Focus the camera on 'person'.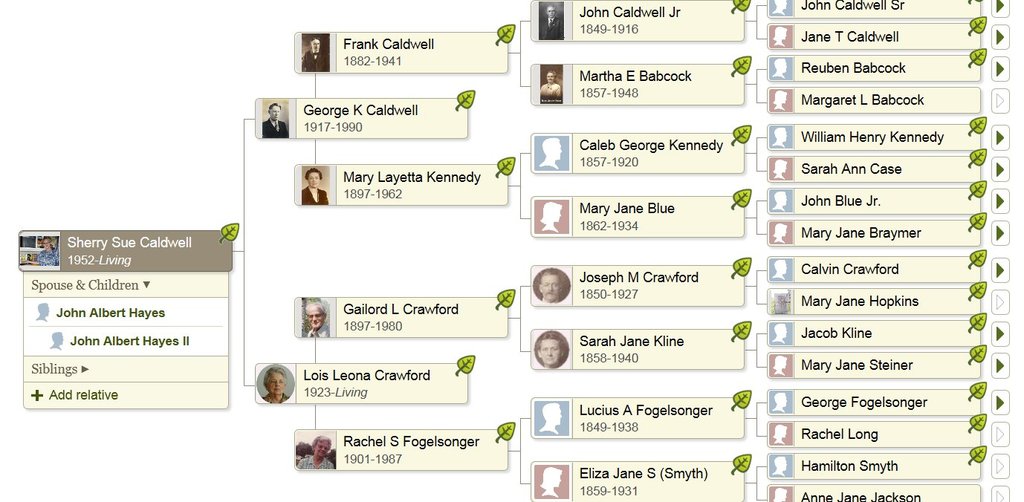
Focus region: (278,297,343,359).
